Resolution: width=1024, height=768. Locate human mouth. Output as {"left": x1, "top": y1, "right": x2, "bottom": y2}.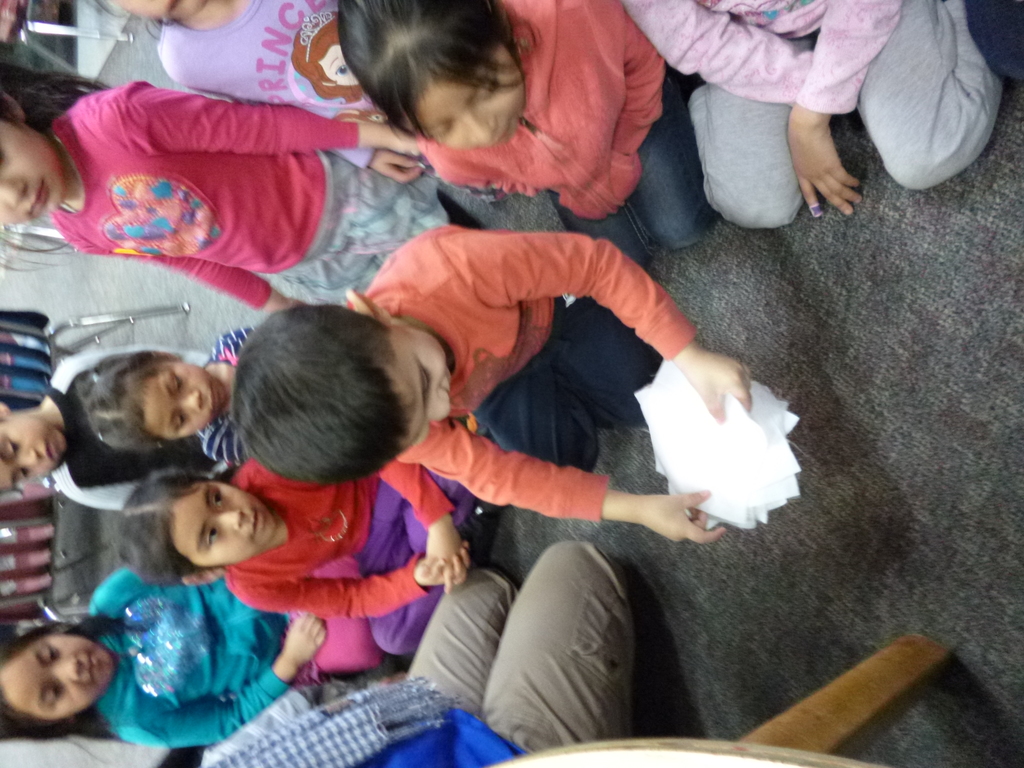
{"left": 447, "top": 378, "right": 452, "bottom": 388}.
